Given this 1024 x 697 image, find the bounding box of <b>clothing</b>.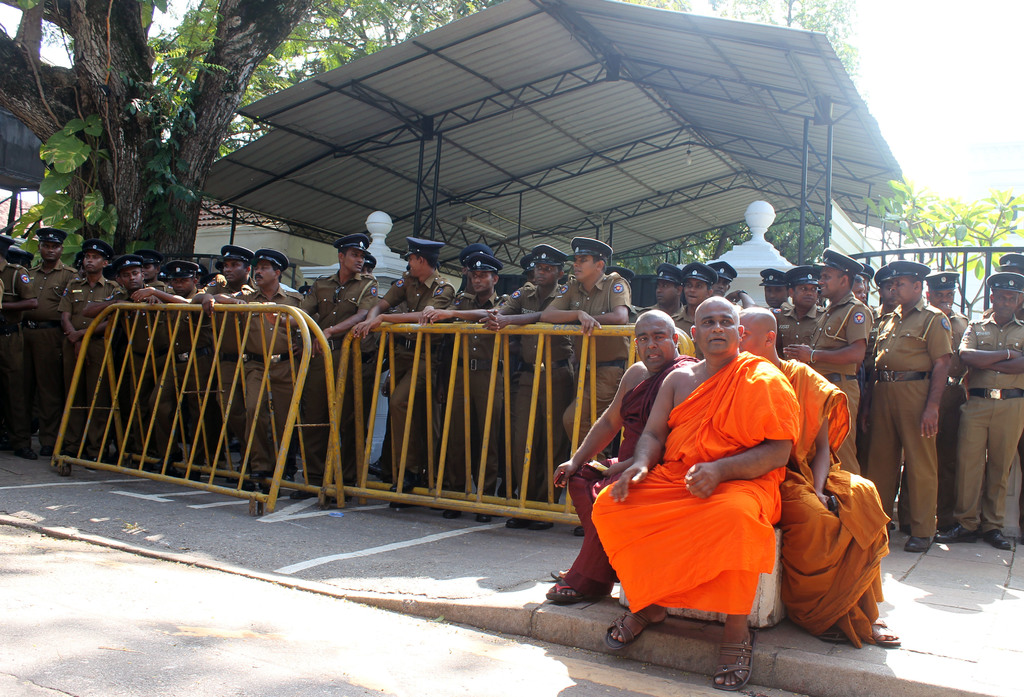
select_region(153, 286, 202, 454).
